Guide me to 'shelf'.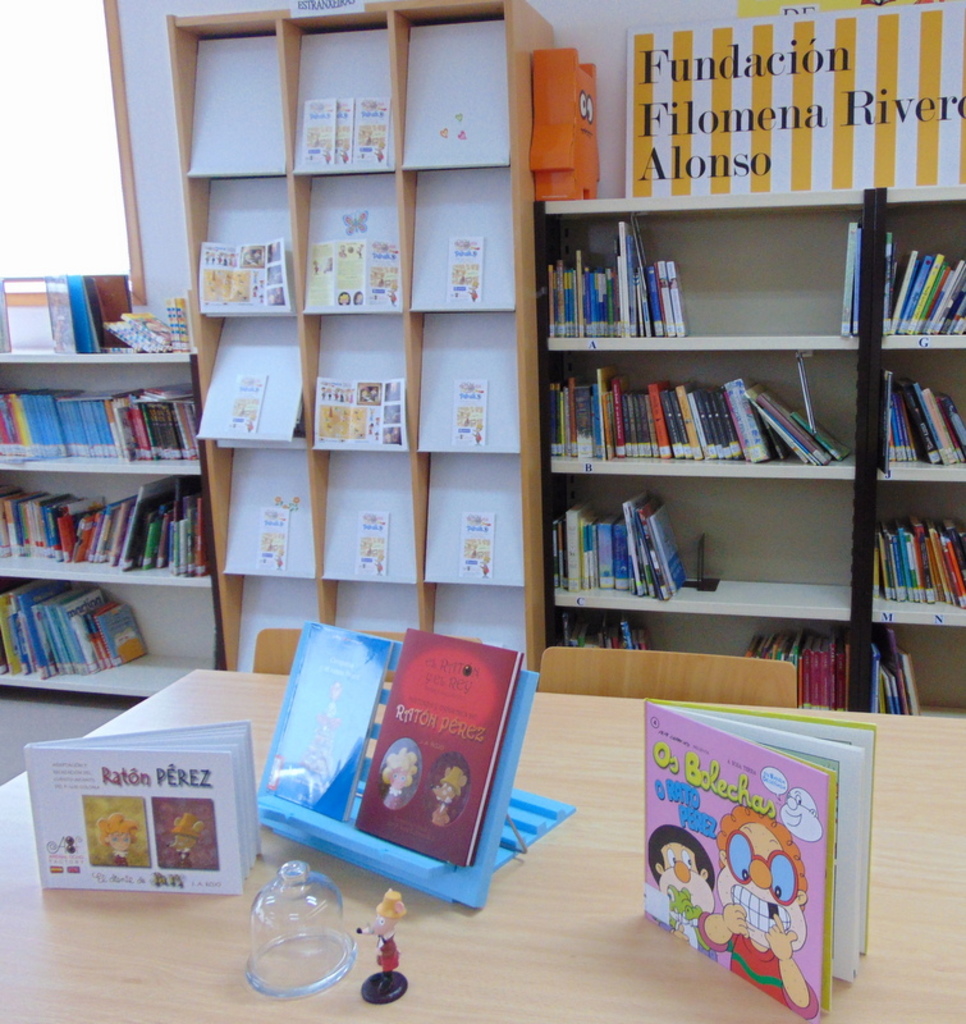
Guidance: crop(519, 335, 882, 492).
